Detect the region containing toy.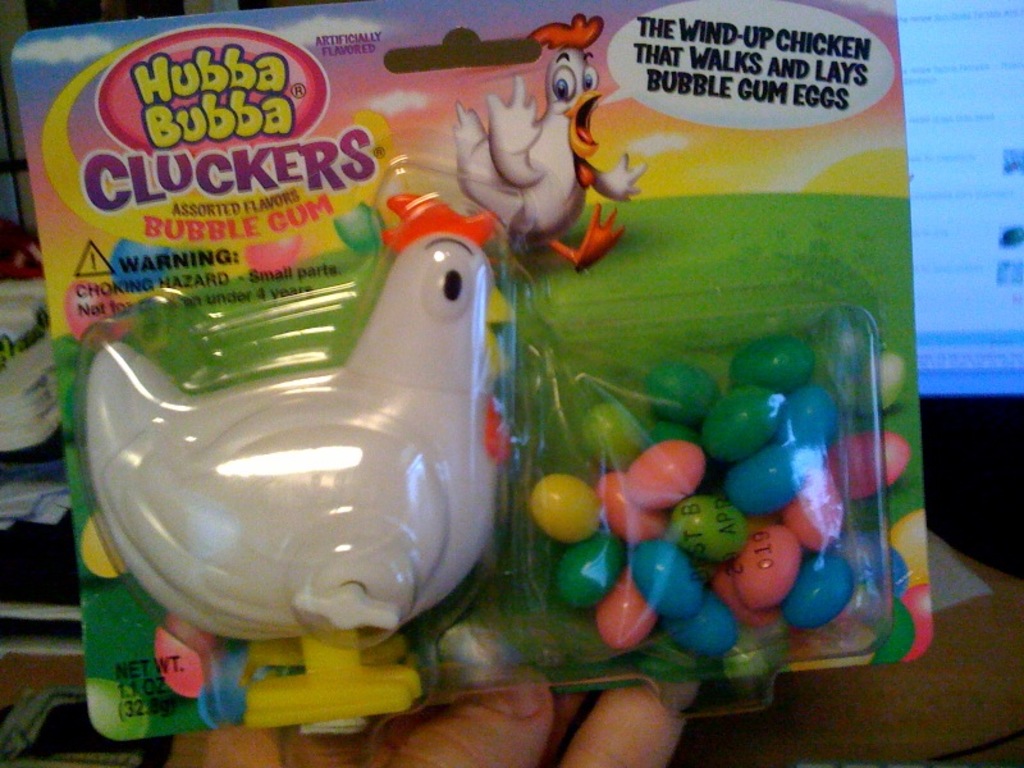
box(64, 180, 529, 760).
